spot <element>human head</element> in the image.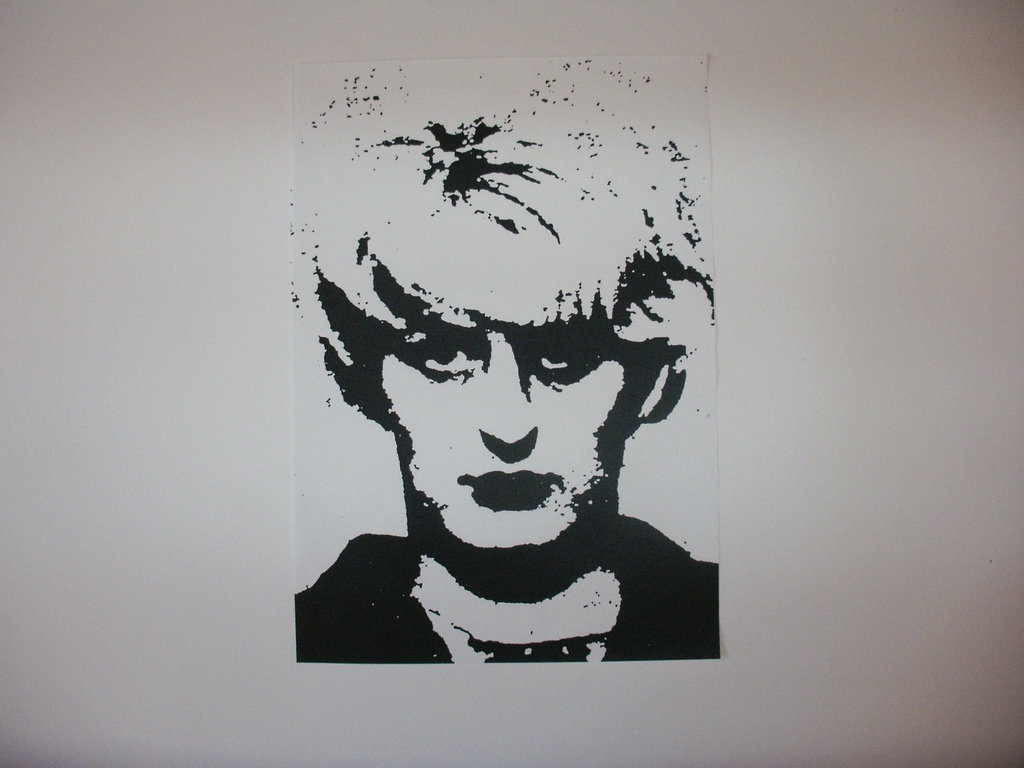
<element>human head</element> found at <bbox>325, 207, 698, 574</bbox>.
